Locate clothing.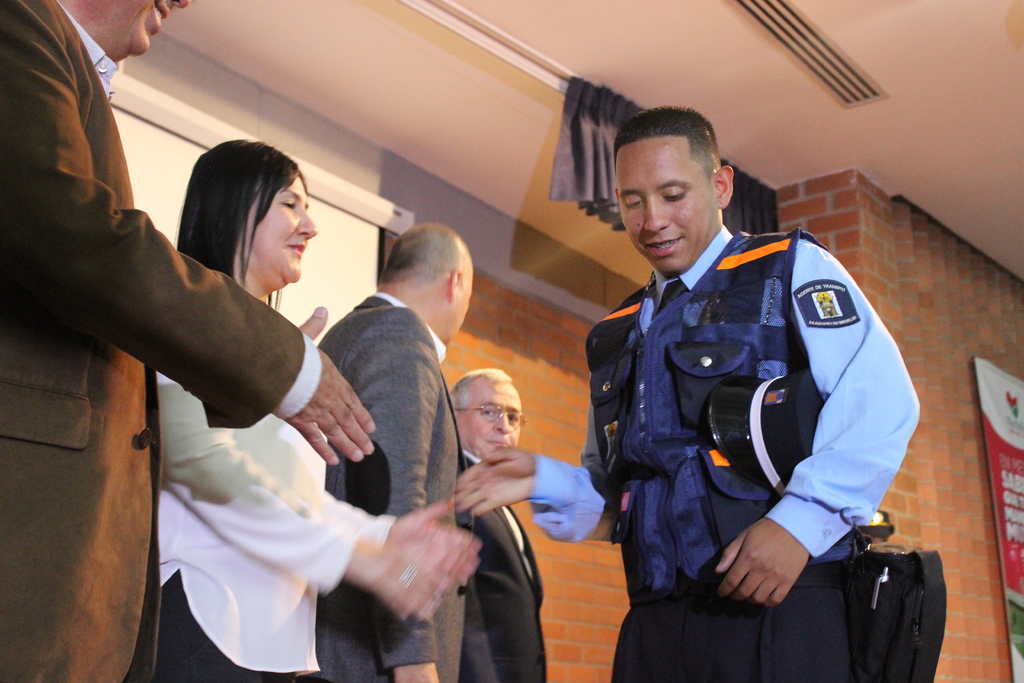
Bounding box: rect(309, 293, 474, 682).
